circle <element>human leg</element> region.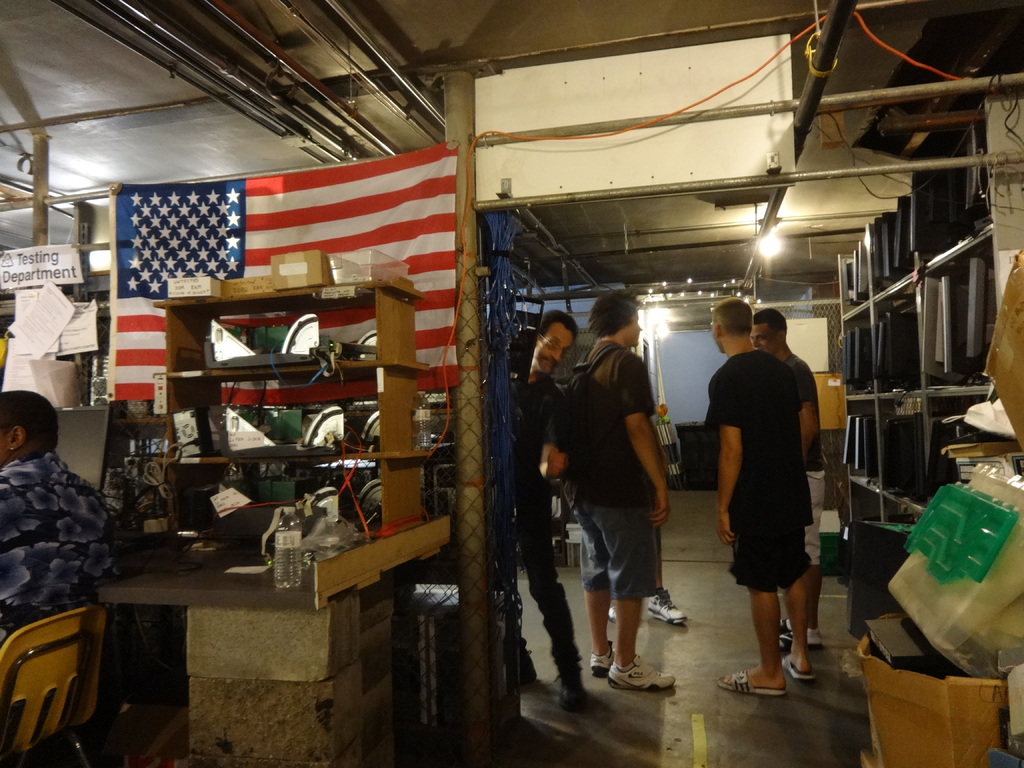
Region: crop(572, 512, 611, 668).
